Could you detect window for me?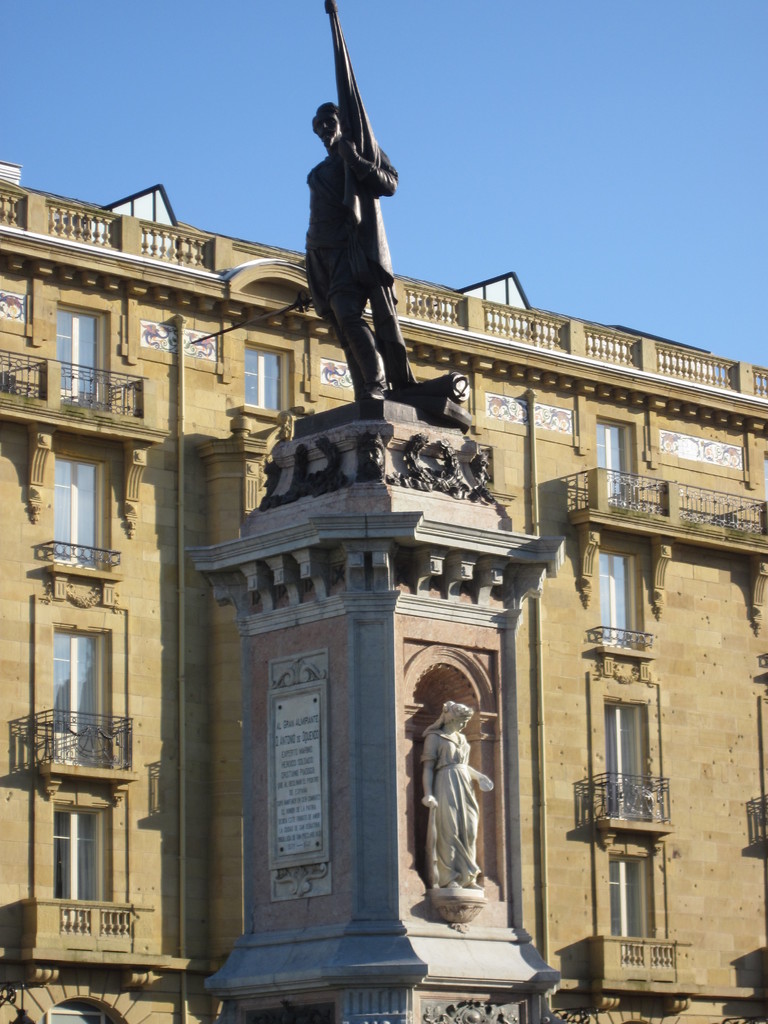
Detection result: 243 342 291 417.
